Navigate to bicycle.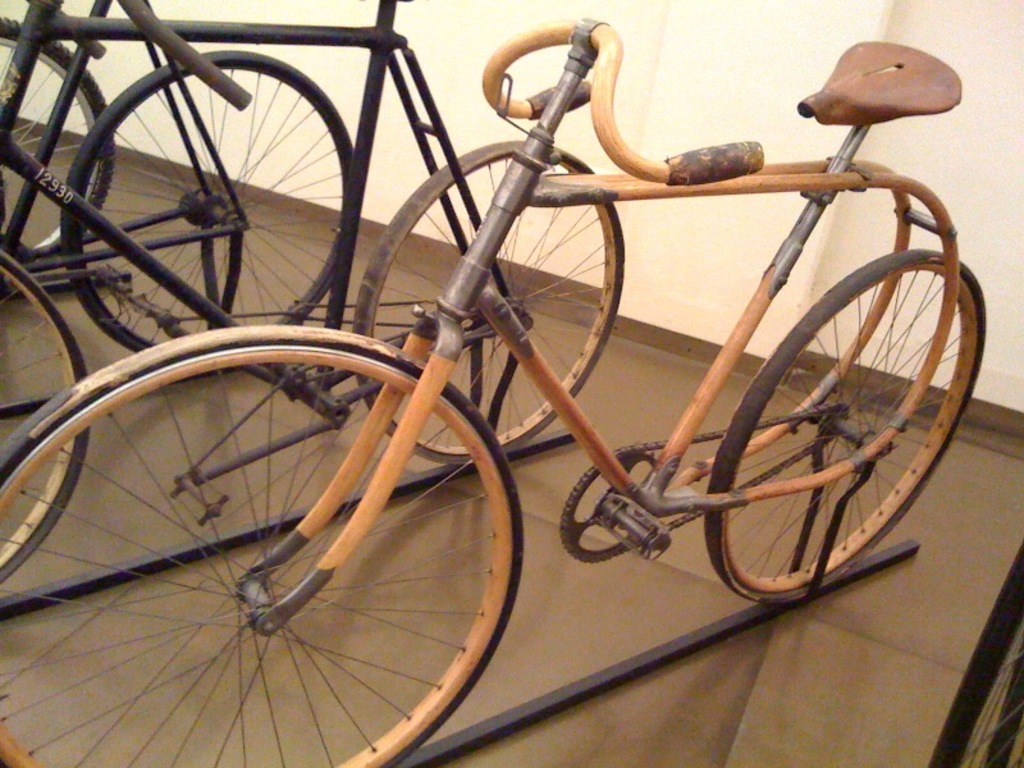
Navigation target: crop(0, 0, 628, 590).
